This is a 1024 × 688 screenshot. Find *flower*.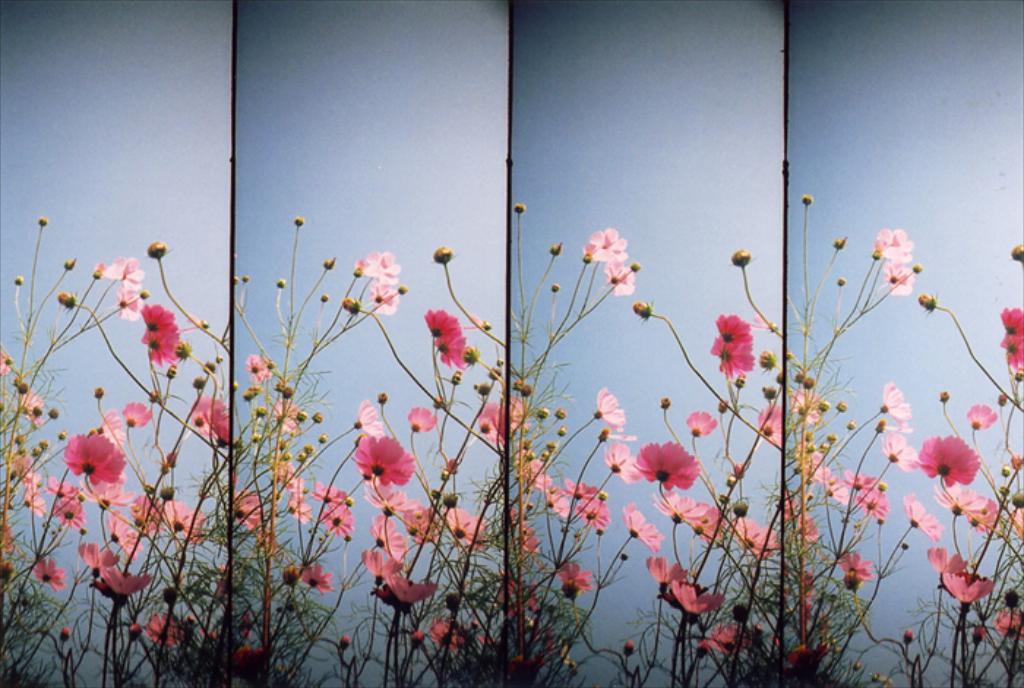
Bounding box: (655, 490, 702, 528).
